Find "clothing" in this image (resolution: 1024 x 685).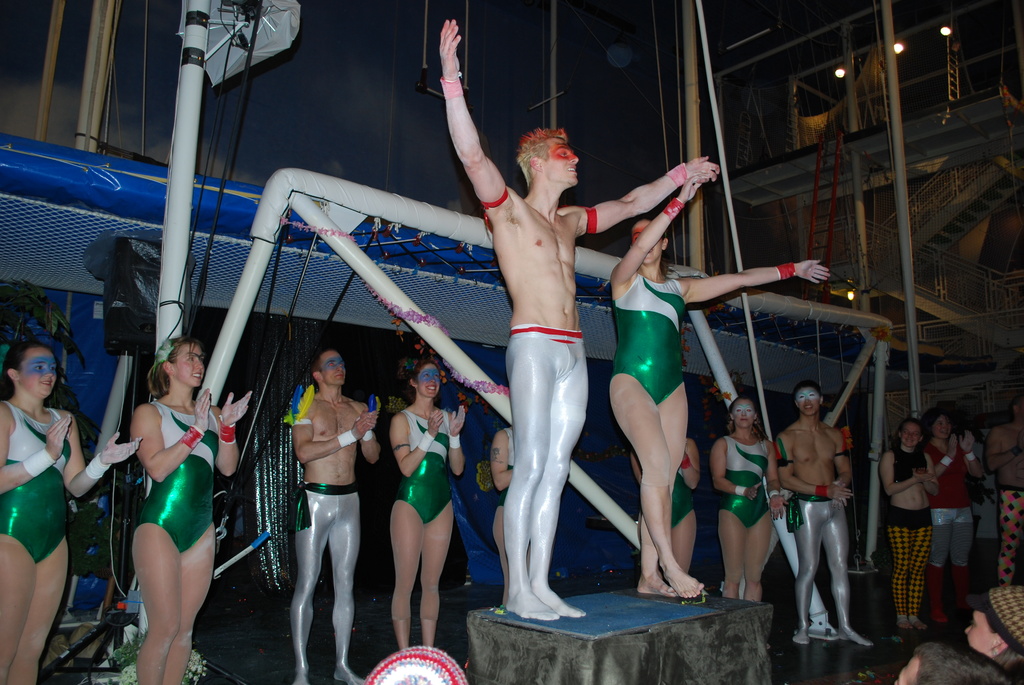
select_region(294, 480, 368, 684).
